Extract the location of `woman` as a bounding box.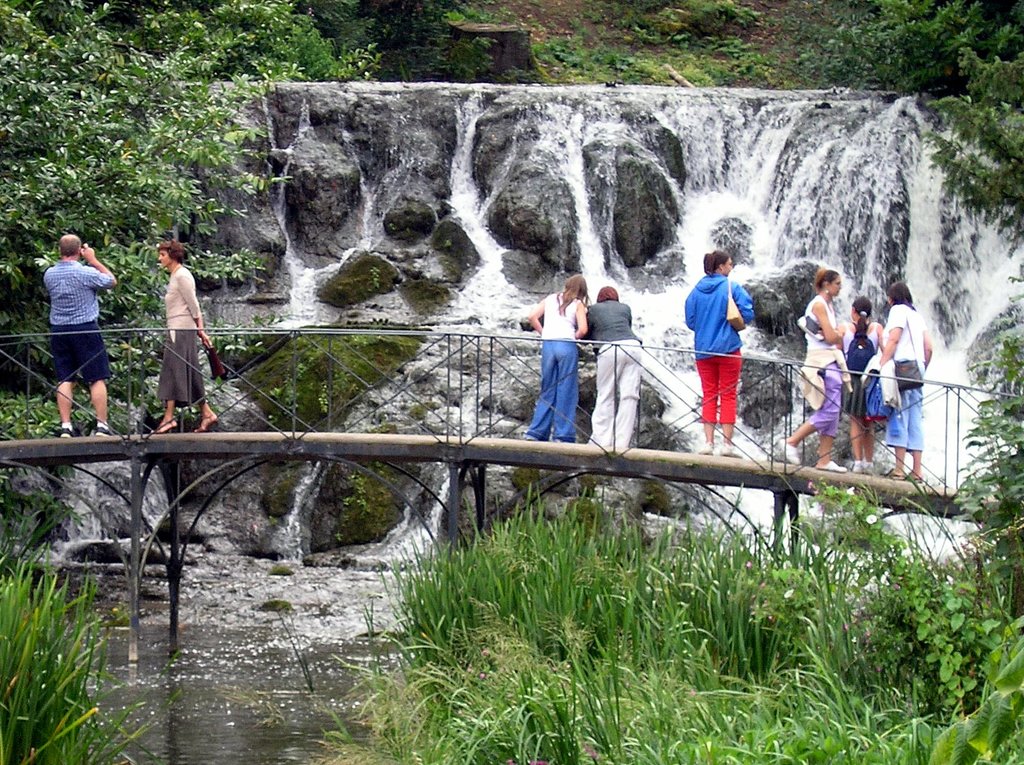
BBox(580, 284, 644, 446).
